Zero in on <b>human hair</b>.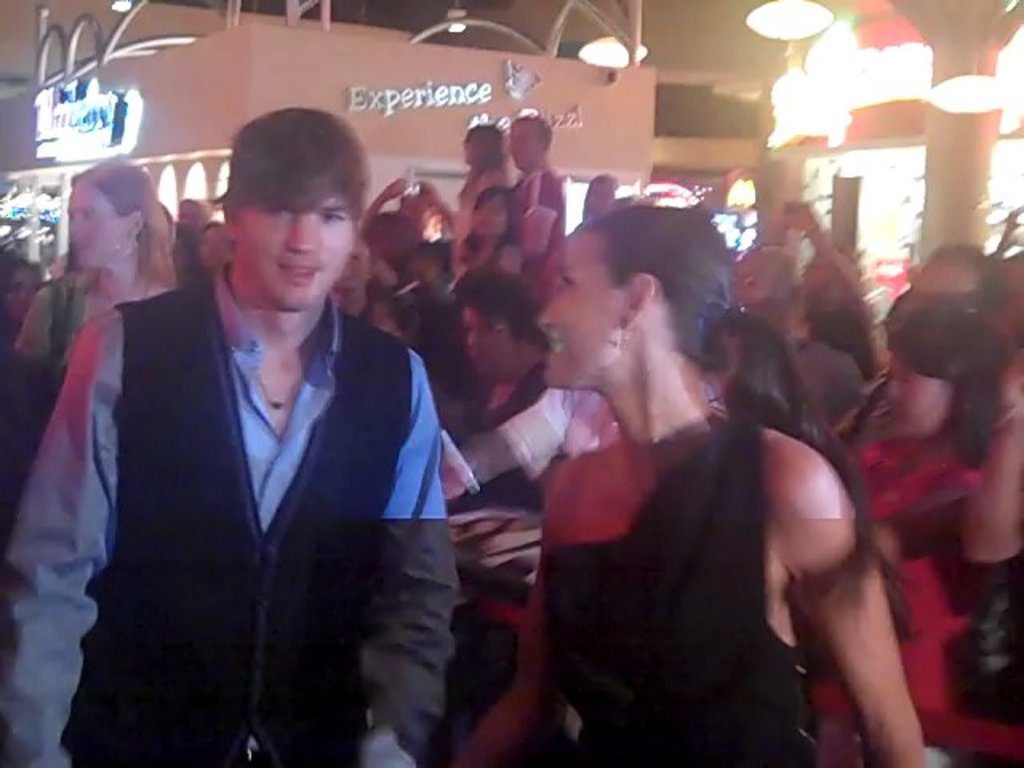
Zeroed in: (549,195,749,387).
